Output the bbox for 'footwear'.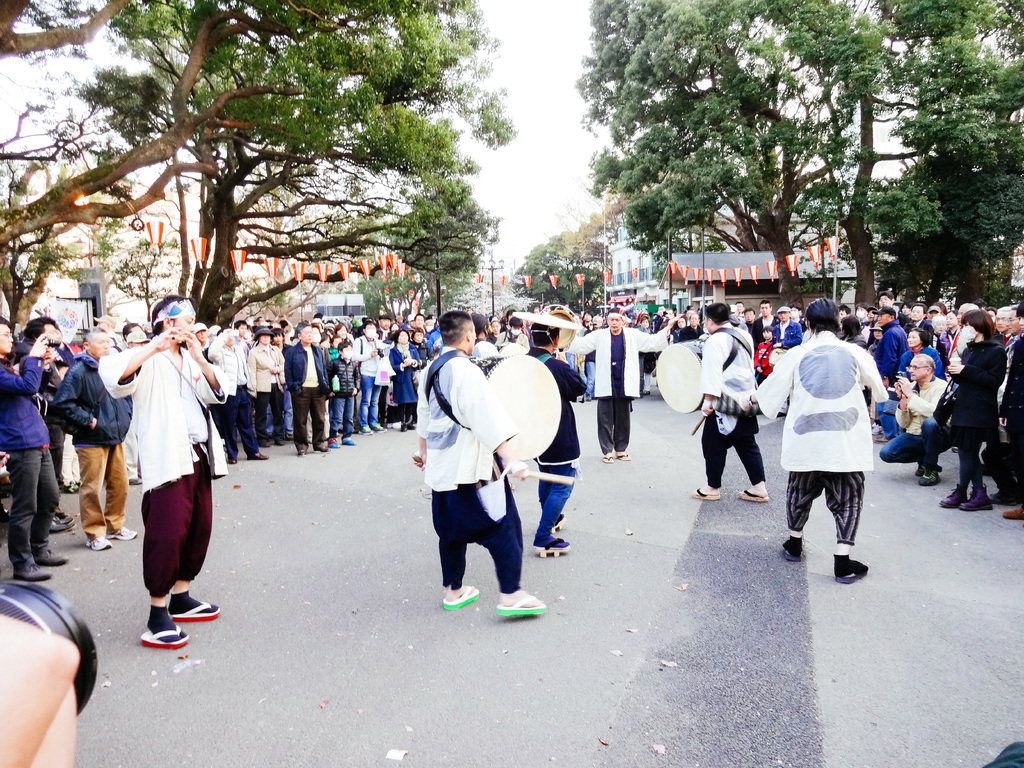
x1=247 y1=450 x2=271 y2=463.
